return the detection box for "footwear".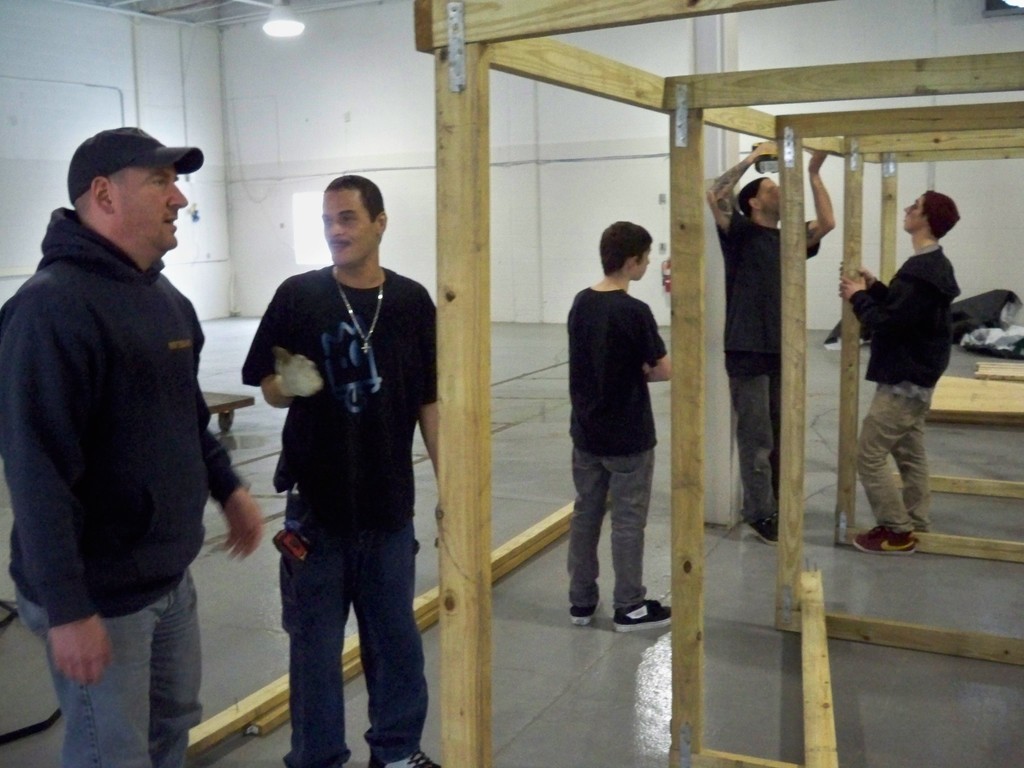
Rect(369, 756, 440, 767).
